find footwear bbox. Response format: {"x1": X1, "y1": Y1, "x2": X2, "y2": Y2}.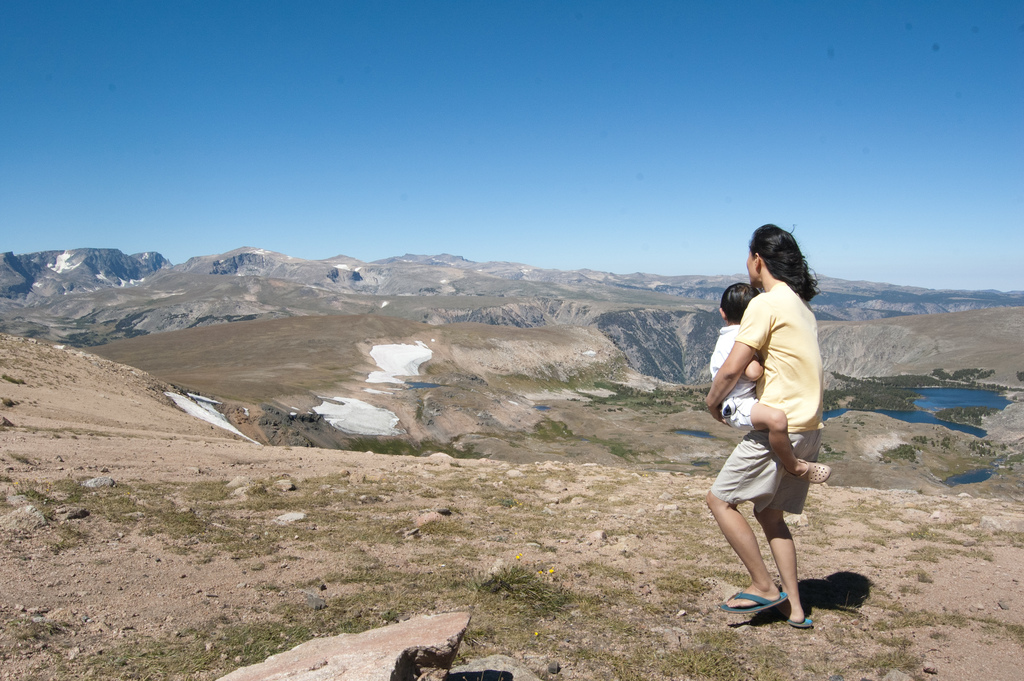
{"x1": 717, "y1": 589, "x2": 788, "y2": 611}.
